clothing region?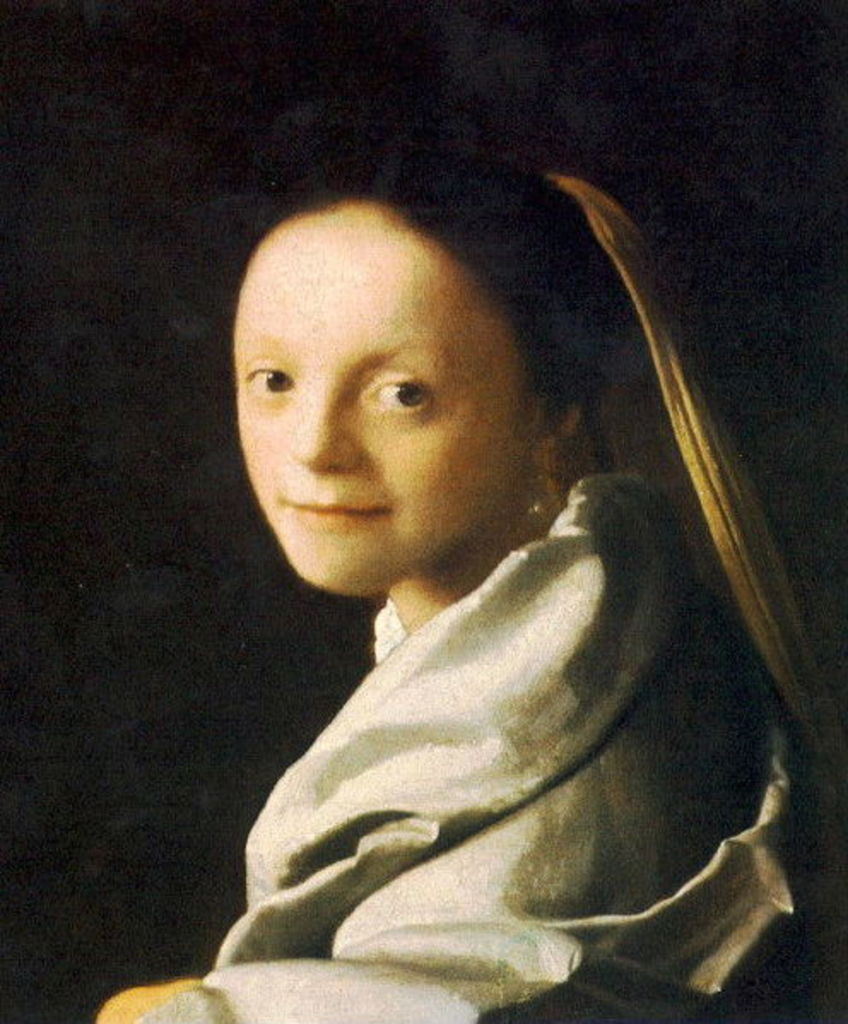
BBox(152, 277, 805, 1014)
